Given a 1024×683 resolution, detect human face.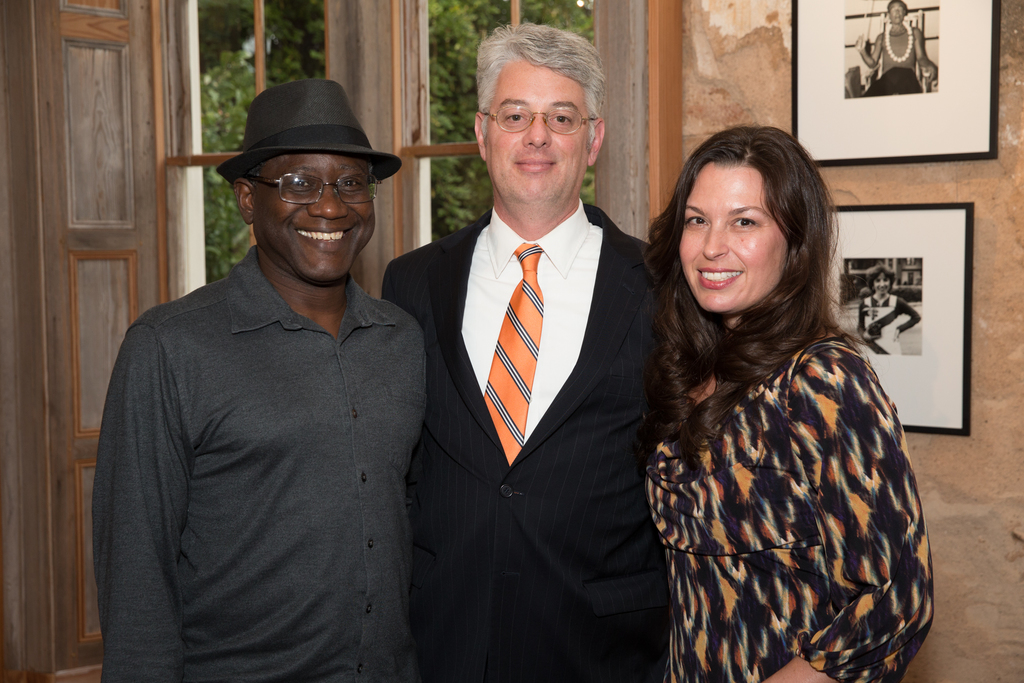
rect(681, 156, 790, 310).
